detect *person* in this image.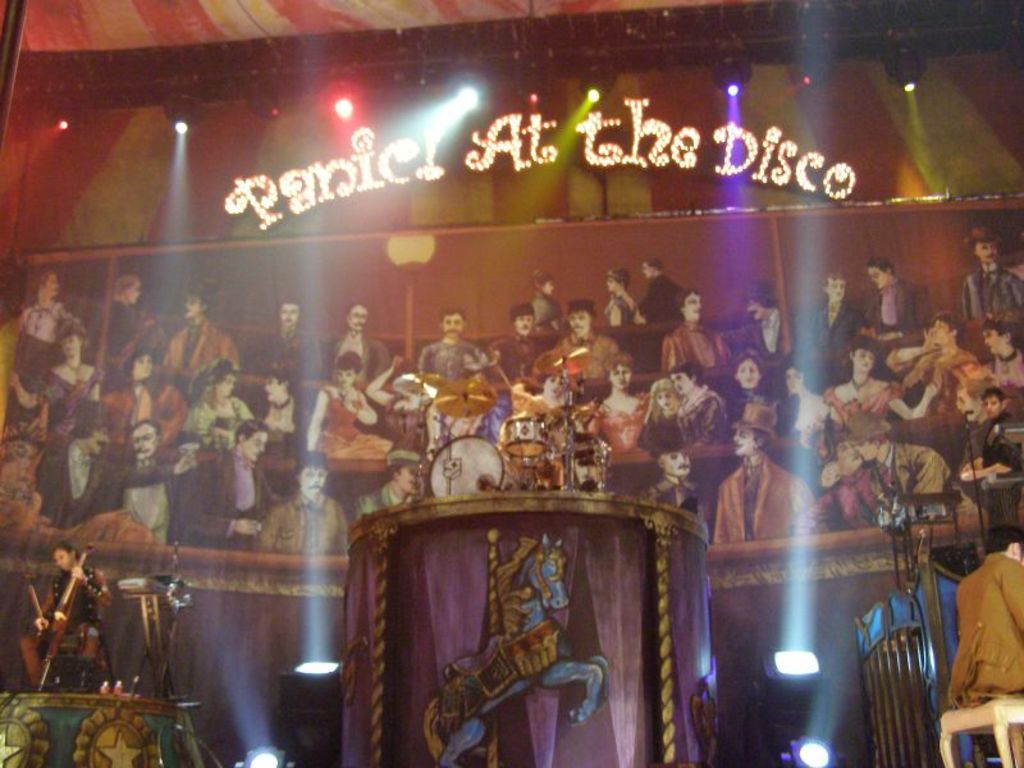
Detection: 163:289:244:388.
